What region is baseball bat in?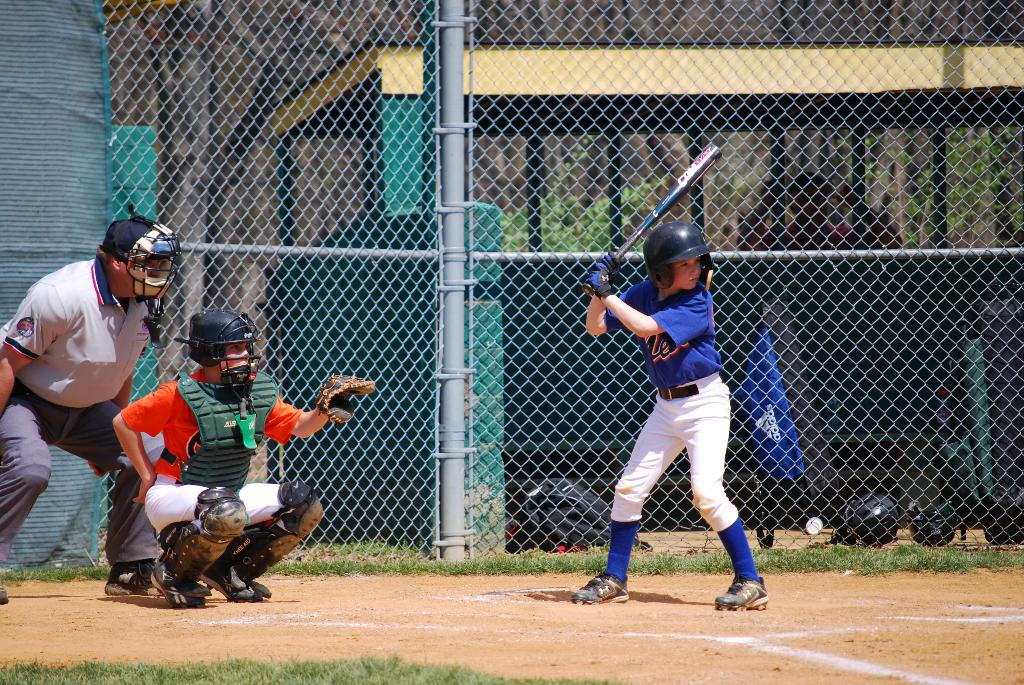
detection(582, 138, 718, 292).
